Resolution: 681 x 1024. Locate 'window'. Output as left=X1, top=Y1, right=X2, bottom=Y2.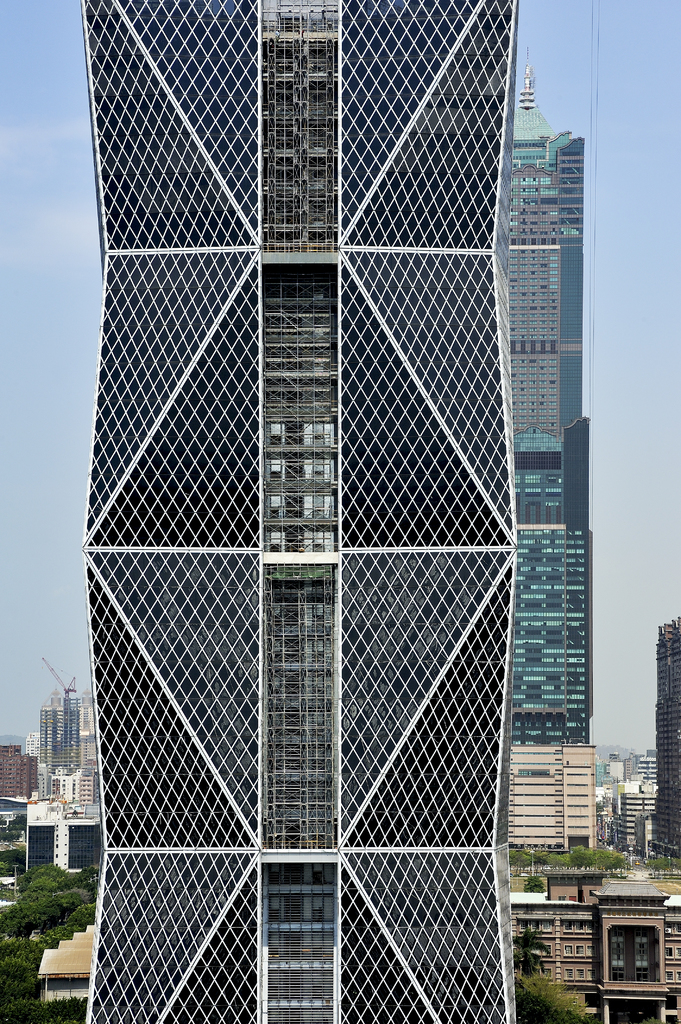
left=606, top=927, right=660, bottom=984.
